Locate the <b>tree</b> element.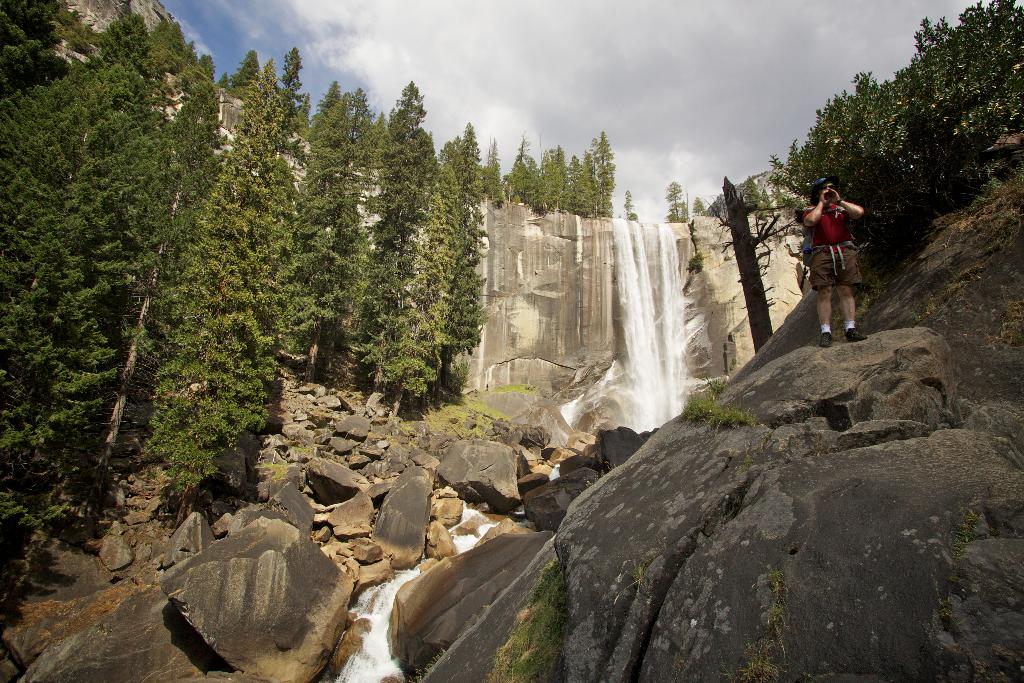
Element bbox: {"left": 660, "top": 189, "right": 690, "bottom": 231}.
